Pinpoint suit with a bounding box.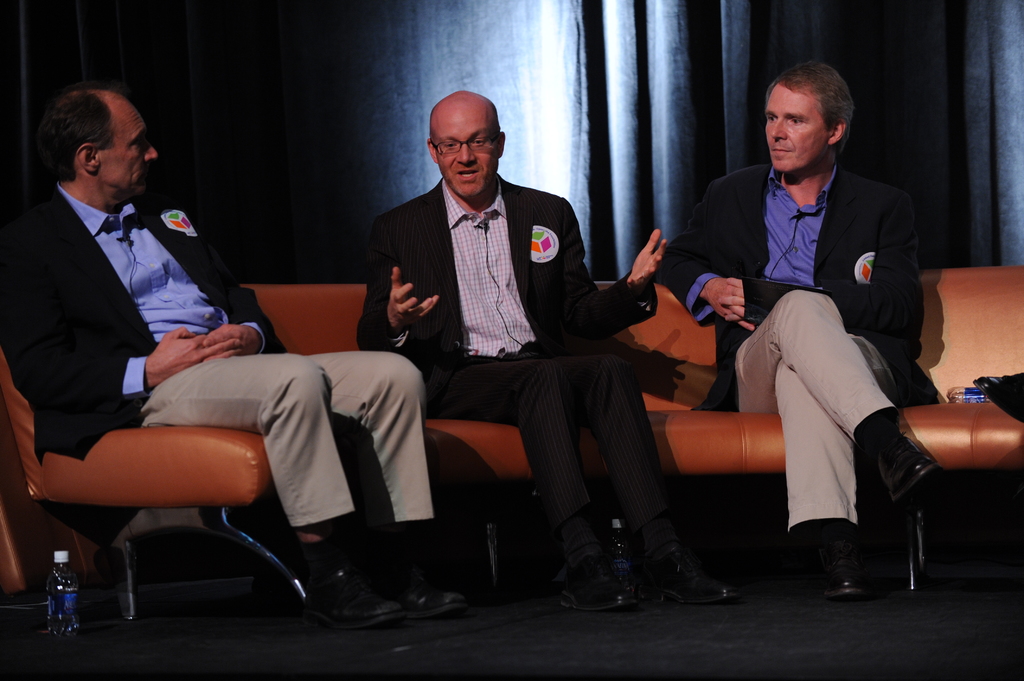
[360, 129, 693, 568].
